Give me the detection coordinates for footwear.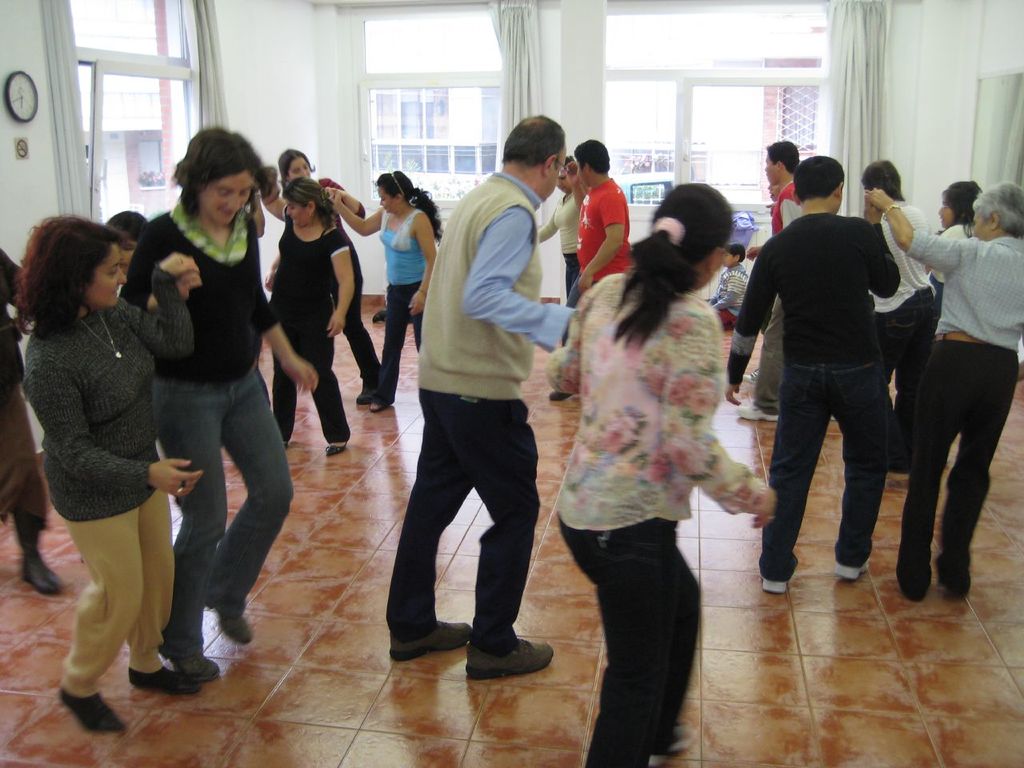
[213, 590, 254, 646].
